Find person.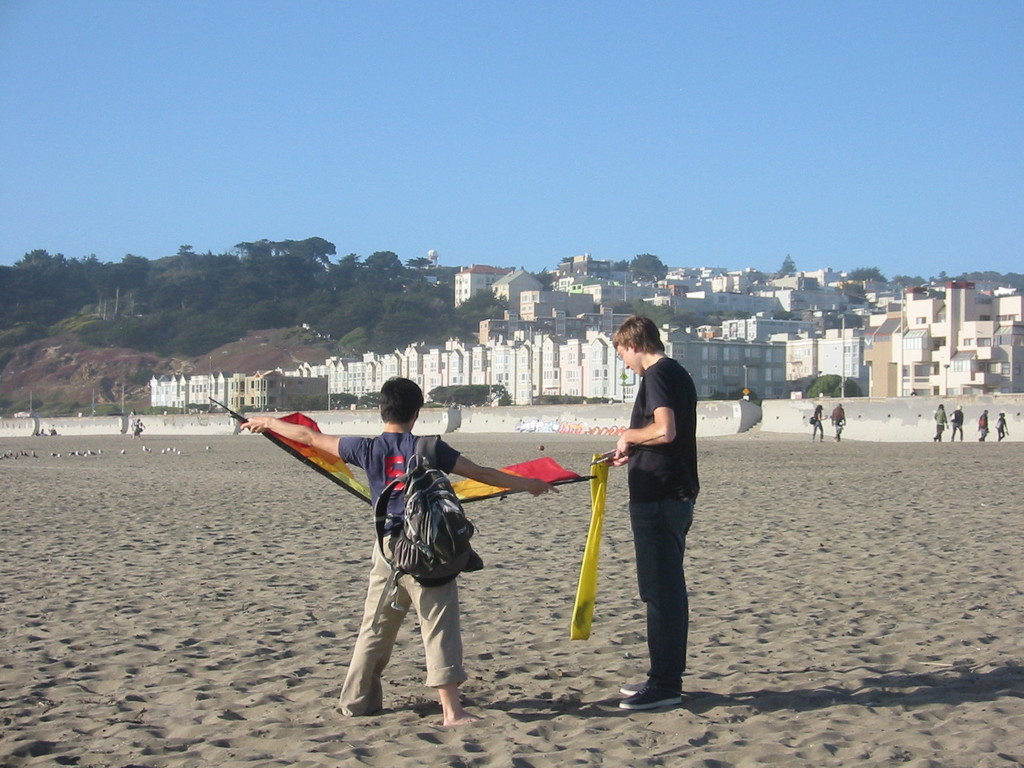
pyautogui.locateOnScreen(975, 409, 991, 442).
